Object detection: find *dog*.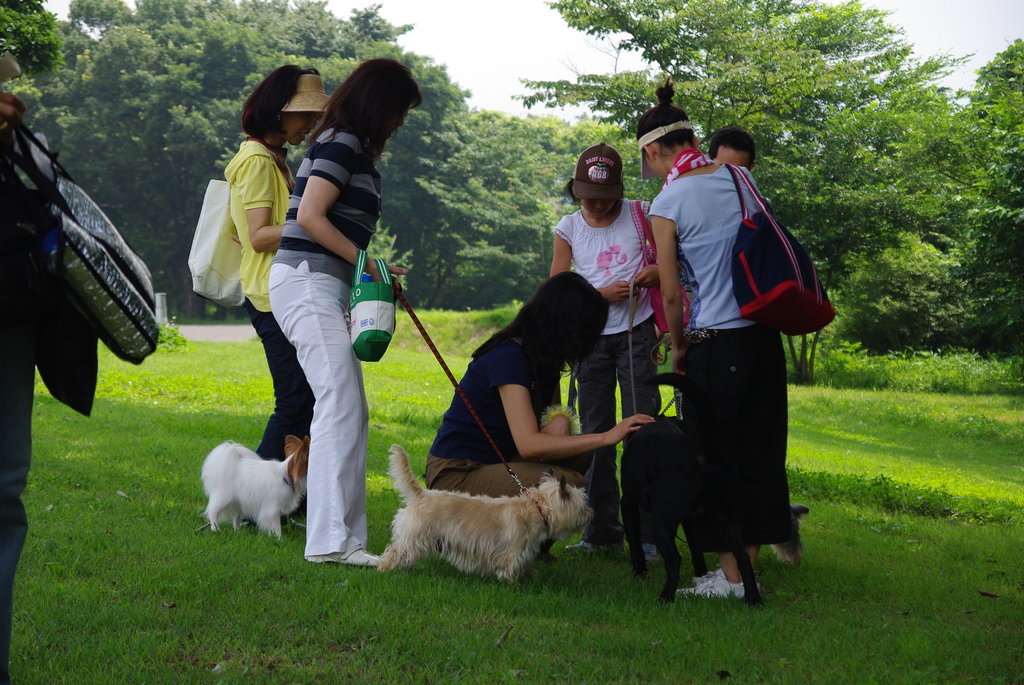
box=[619, 418, 808, 607].
